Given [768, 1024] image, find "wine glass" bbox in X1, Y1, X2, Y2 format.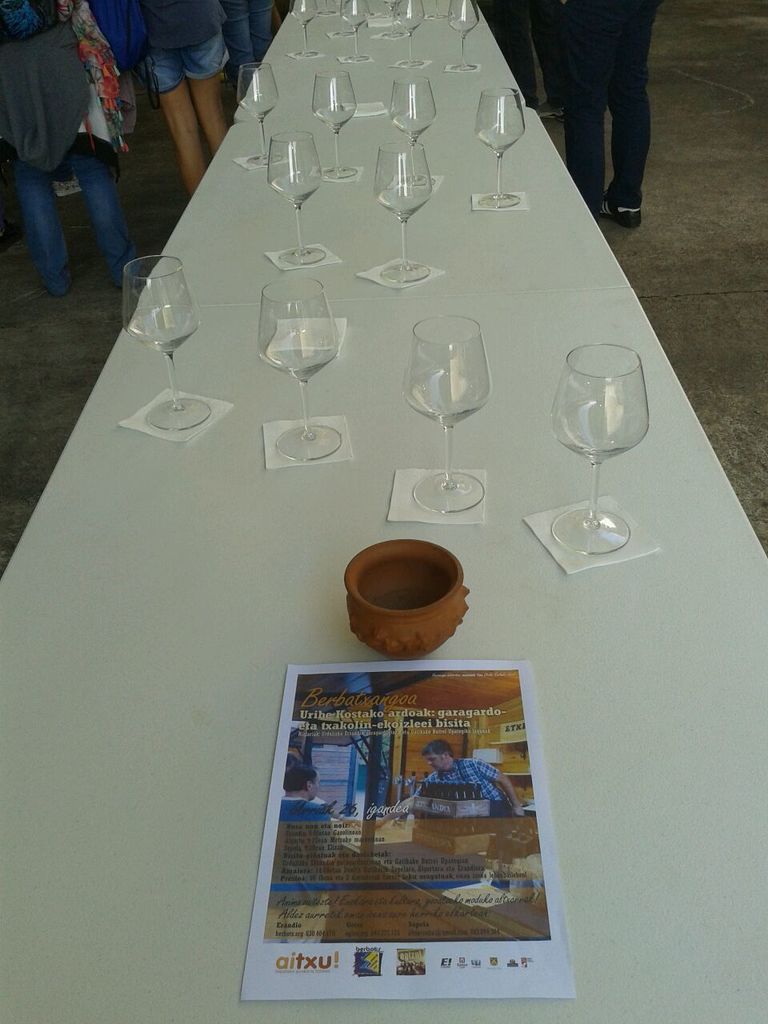
393, 0, 422, 66.
